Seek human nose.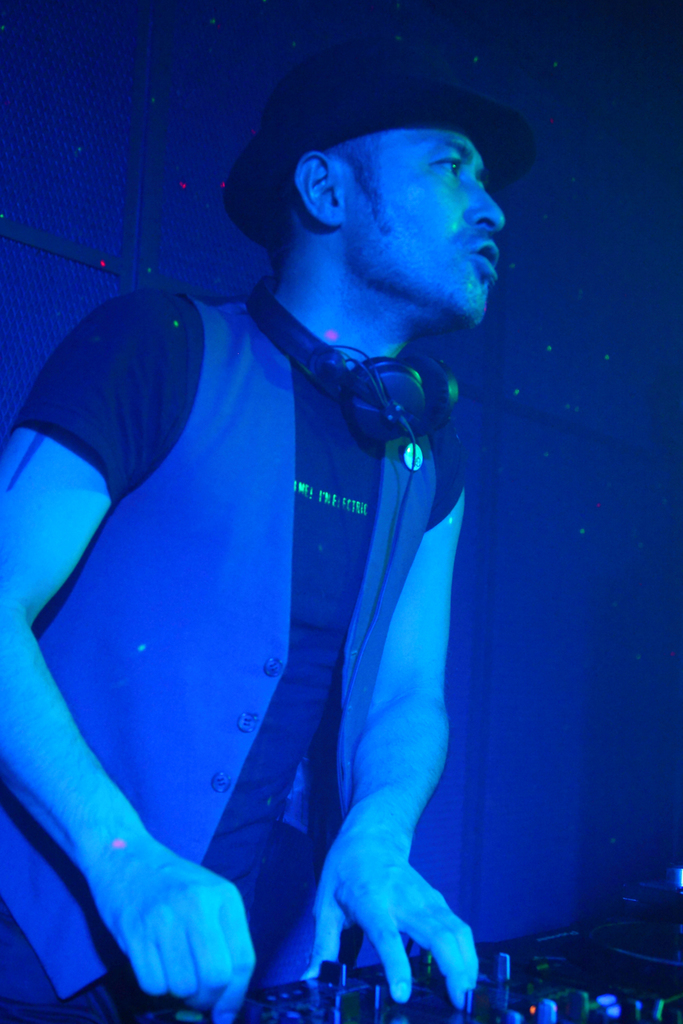
[x1=460, y1=181, x2=506, y2=234].
